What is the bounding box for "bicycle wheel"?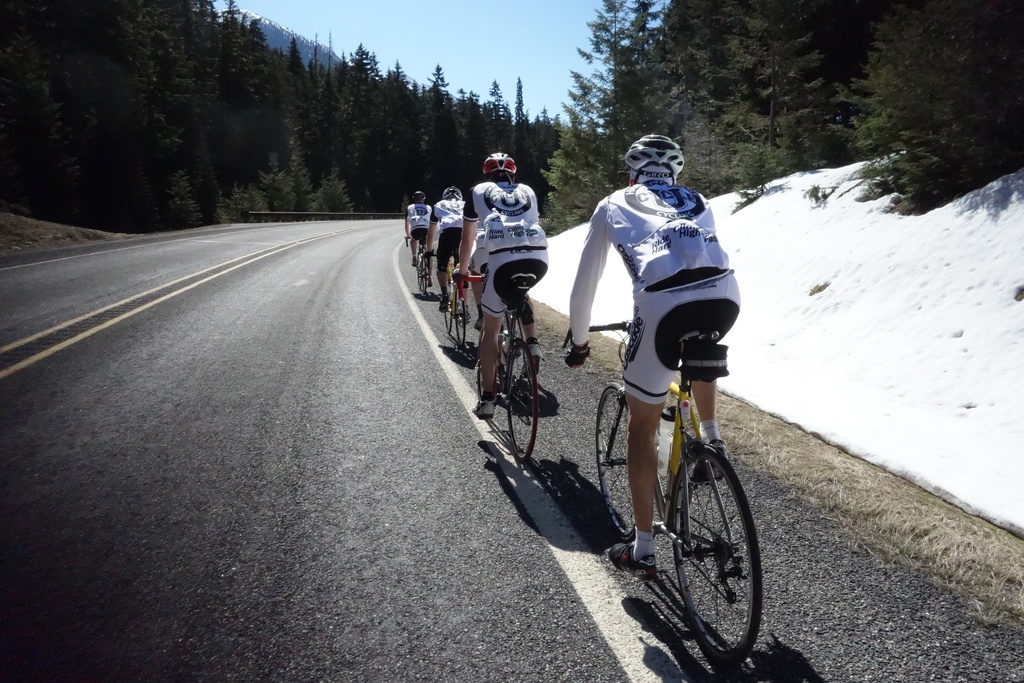
BBox(476, 323, 500, 402).
